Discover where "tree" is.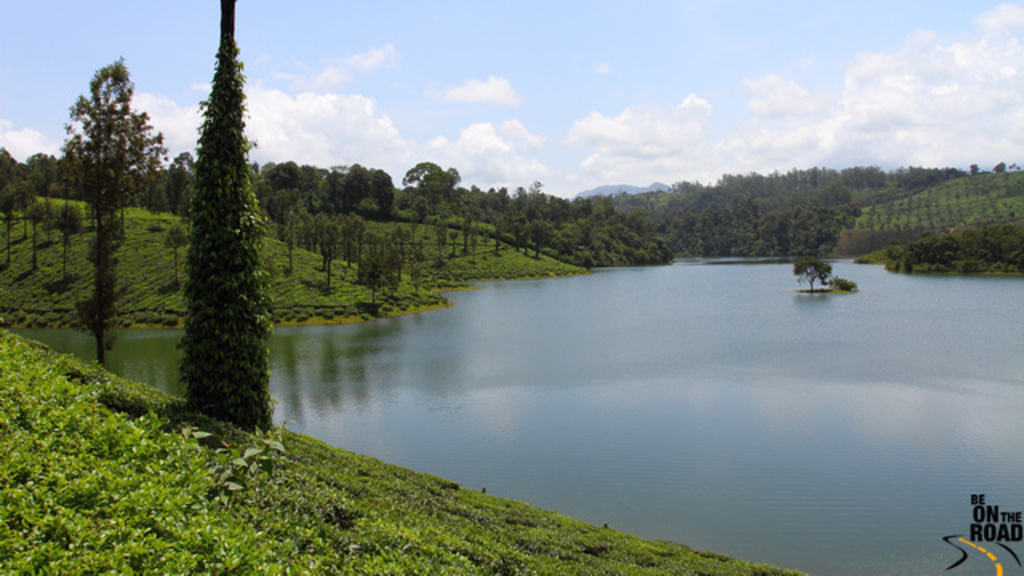
Discovered at 994/162/1003/171.
